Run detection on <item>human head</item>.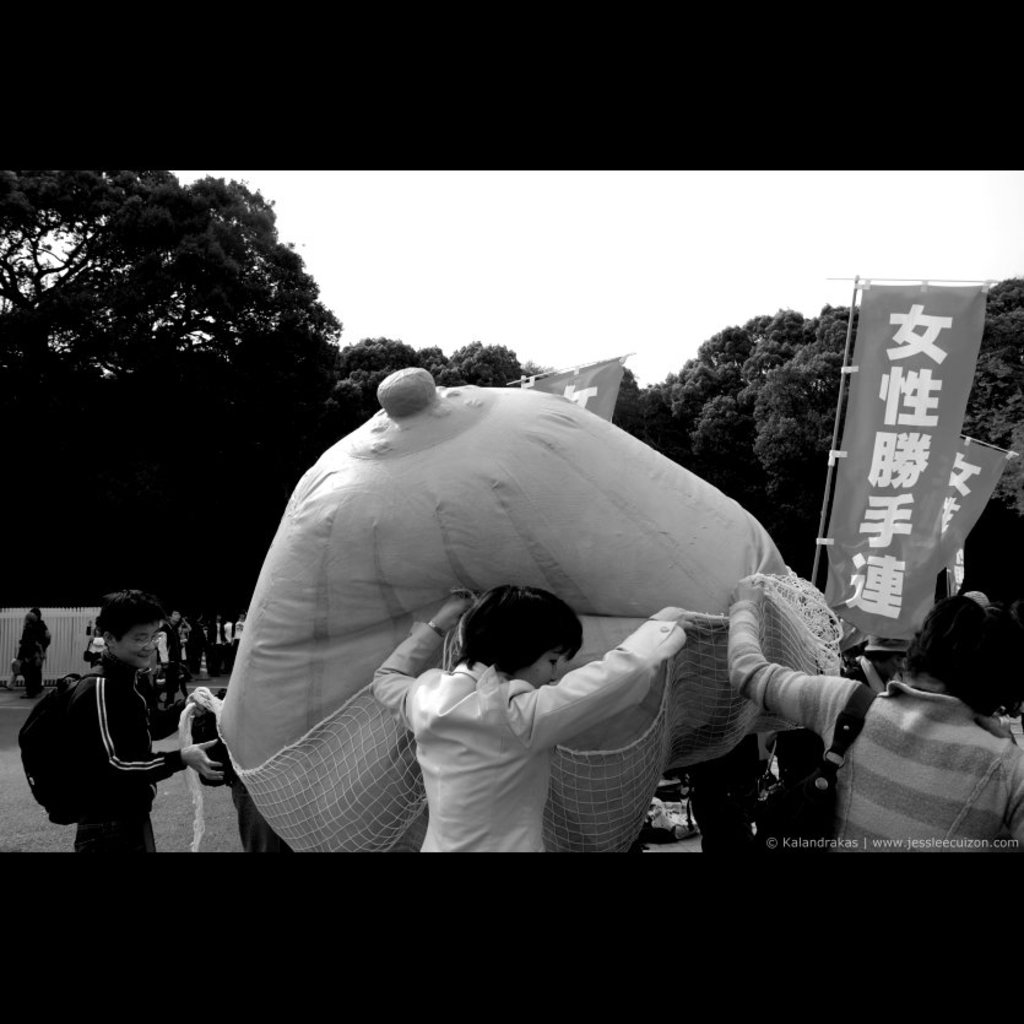
Result: [x1=101, y1=590, x2=167, y2=665].
